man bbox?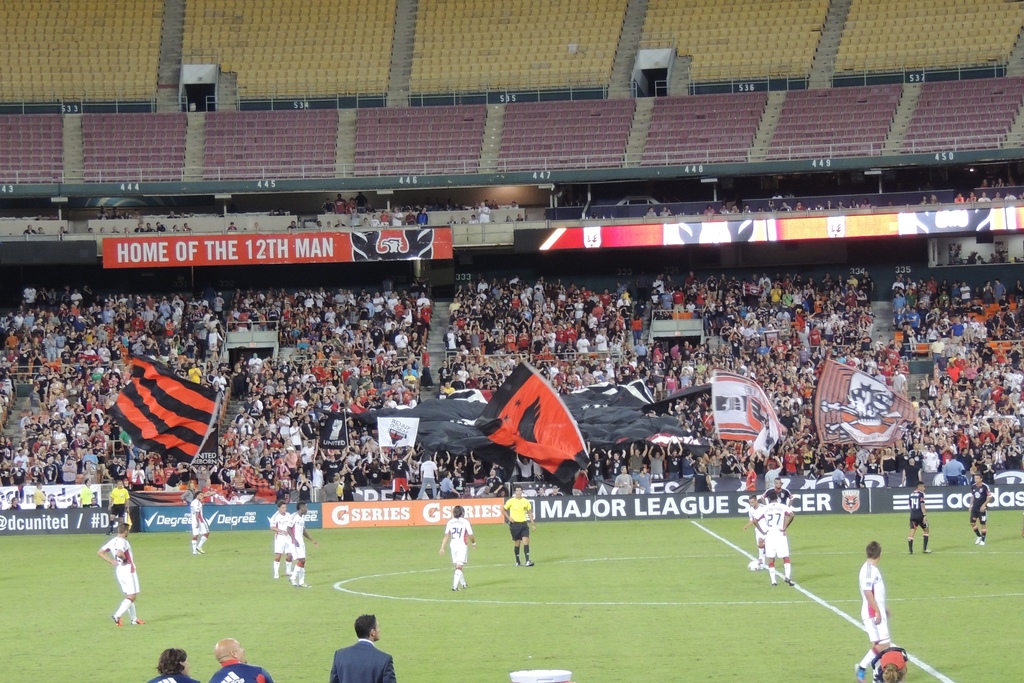
box(328, 613, 395, 682)
